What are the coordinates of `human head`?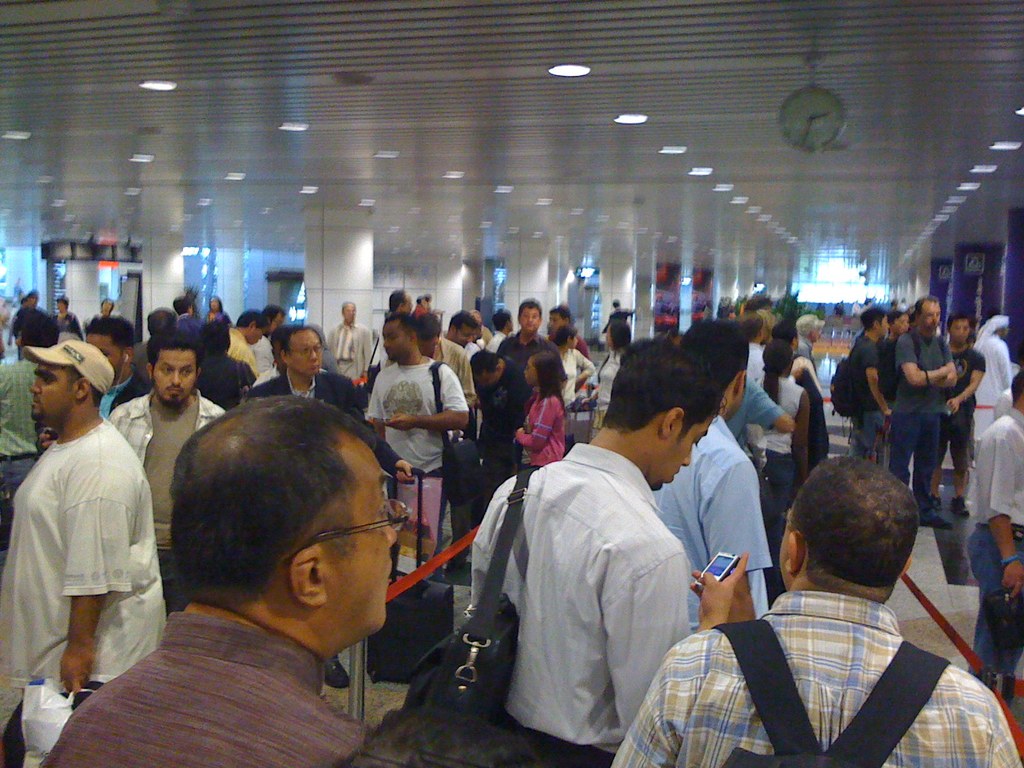
bbox=[735, 311, 765, 344].
